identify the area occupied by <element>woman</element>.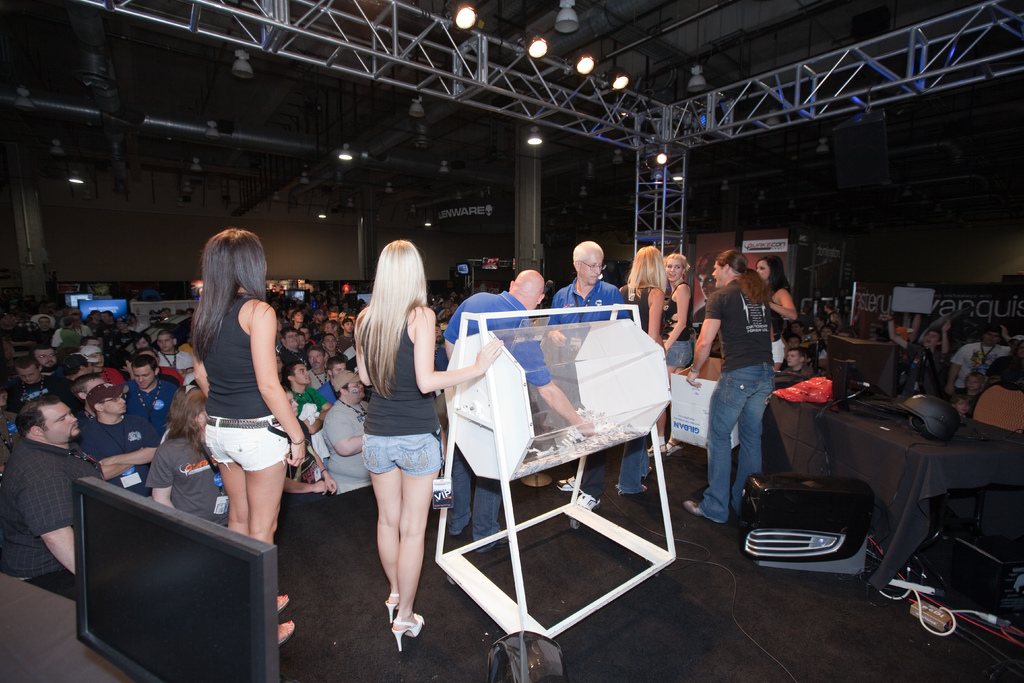
Area: 331, 248, 456, 659.
